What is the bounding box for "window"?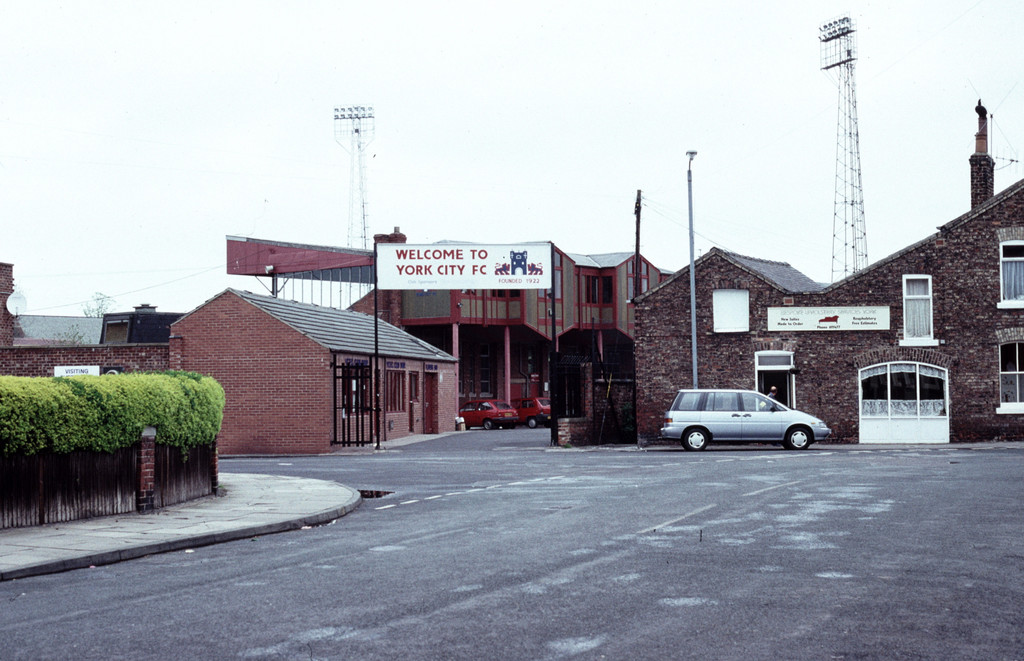
pyautogui.locateOnScreen(383, 359, 406, 418).
